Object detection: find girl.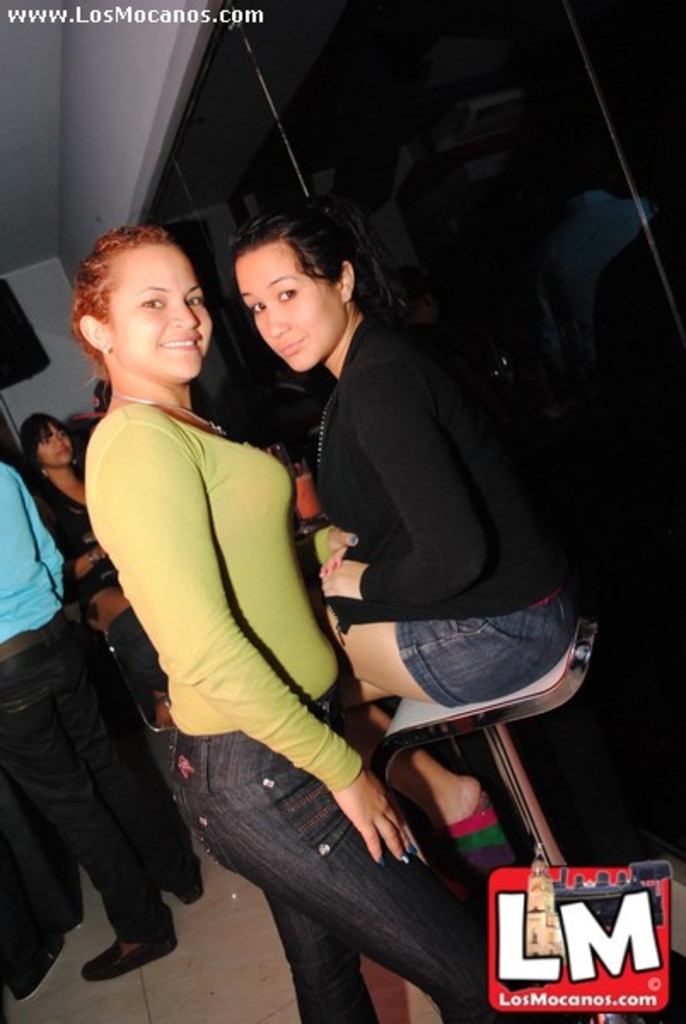
l=222, t=201, r=584, b=848.
